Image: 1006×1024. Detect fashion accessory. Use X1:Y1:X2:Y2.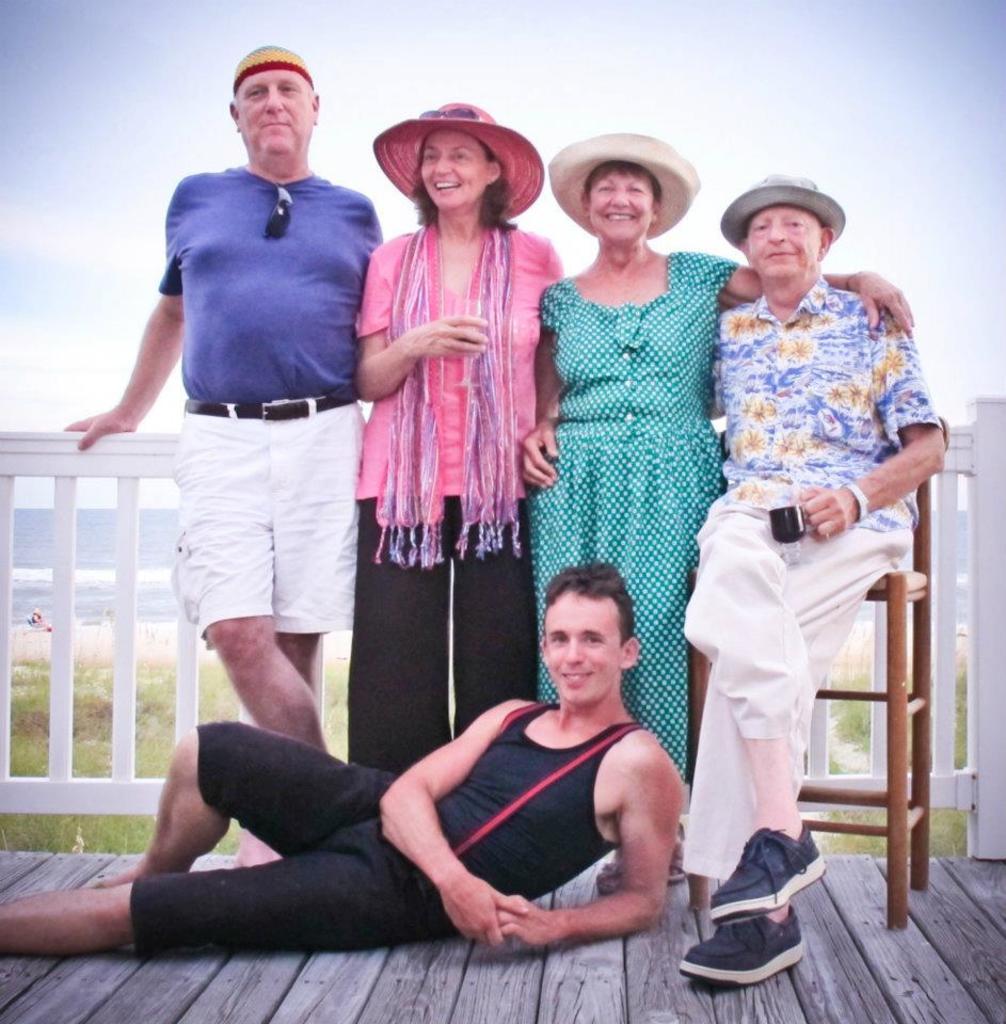
233:43:318:87.
